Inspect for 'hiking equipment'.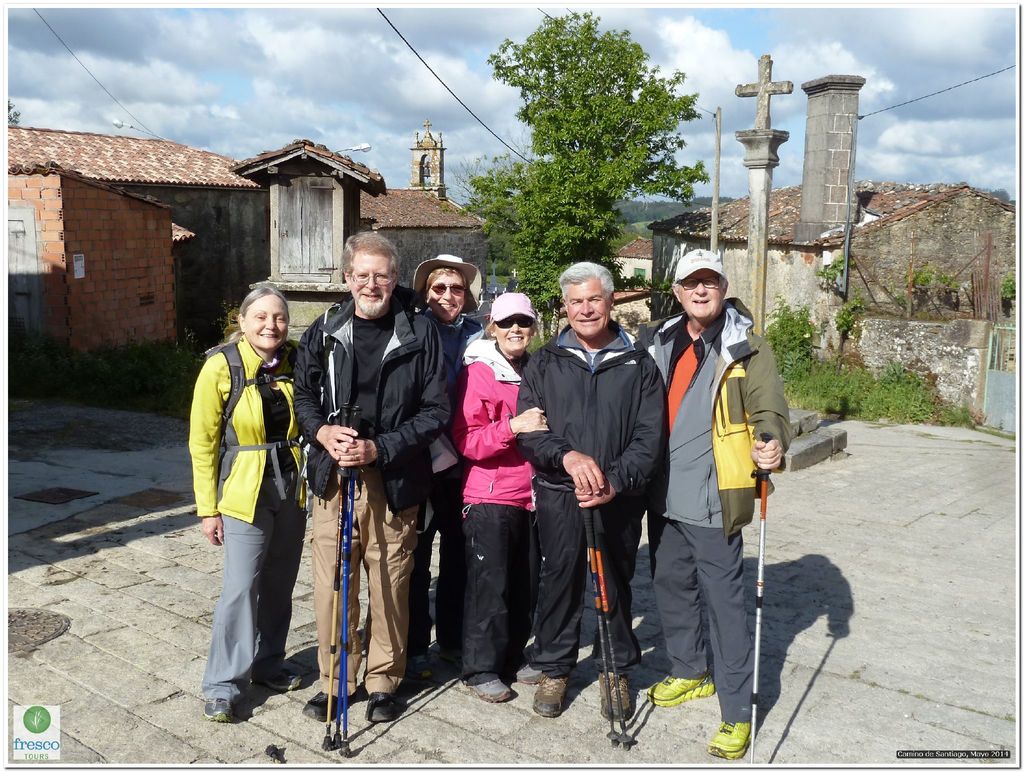
Inspection: box(595, 503, 639, 758).
